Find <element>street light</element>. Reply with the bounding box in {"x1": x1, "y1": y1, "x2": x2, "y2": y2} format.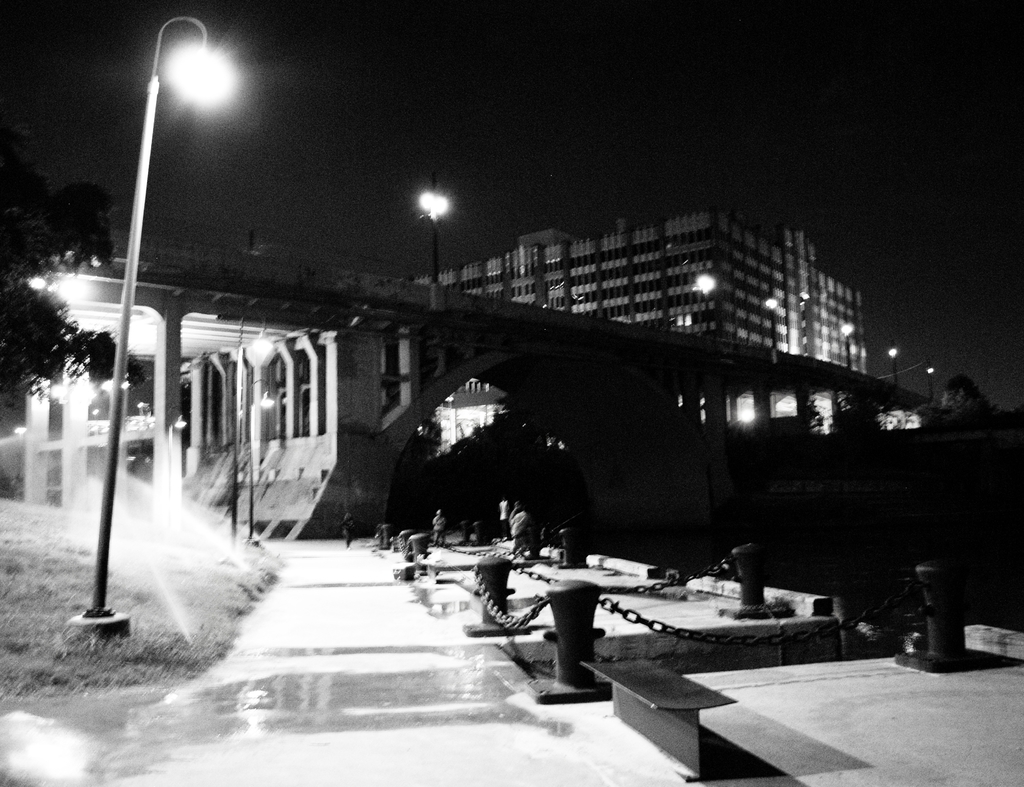
{"x1": 246, "y1": 374, "x2": 287, "y2": 548}.
